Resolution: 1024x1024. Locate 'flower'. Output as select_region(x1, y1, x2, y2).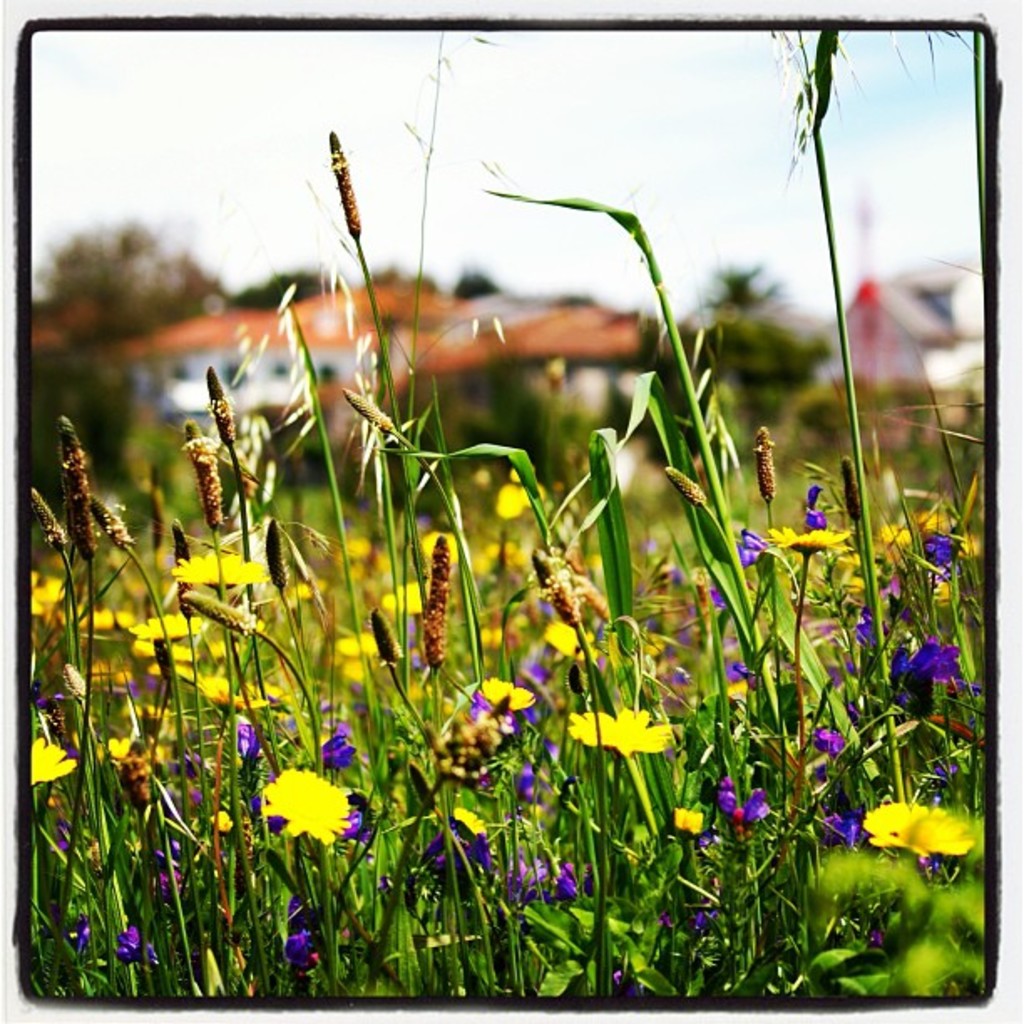
select_region(330, 129, 361, 236).
